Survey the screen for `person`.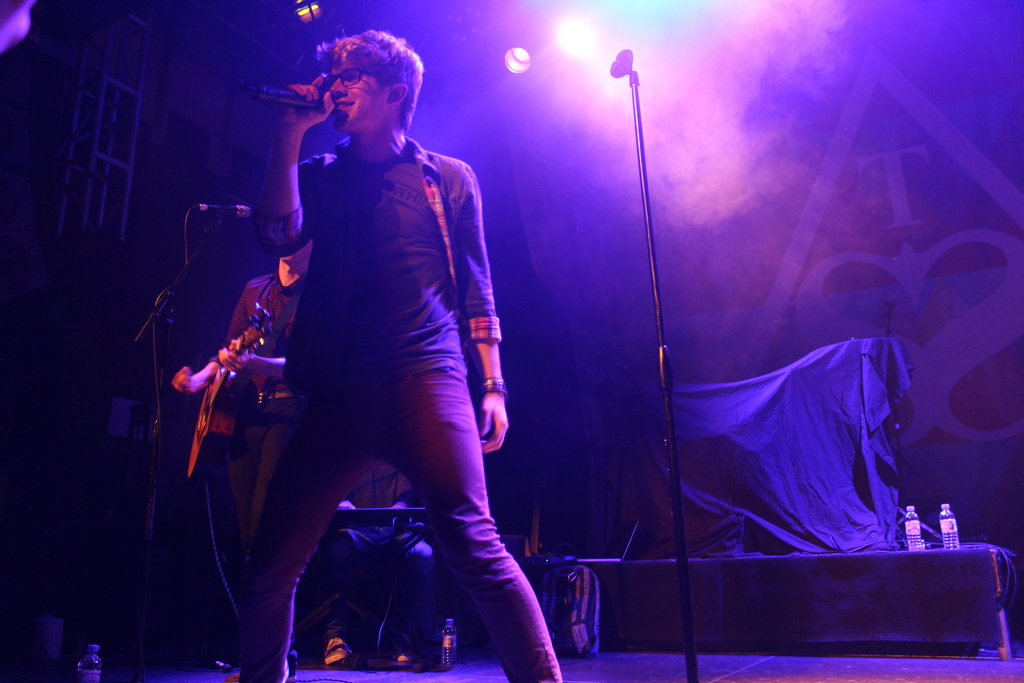
Survey found: [173,265,322,585].
